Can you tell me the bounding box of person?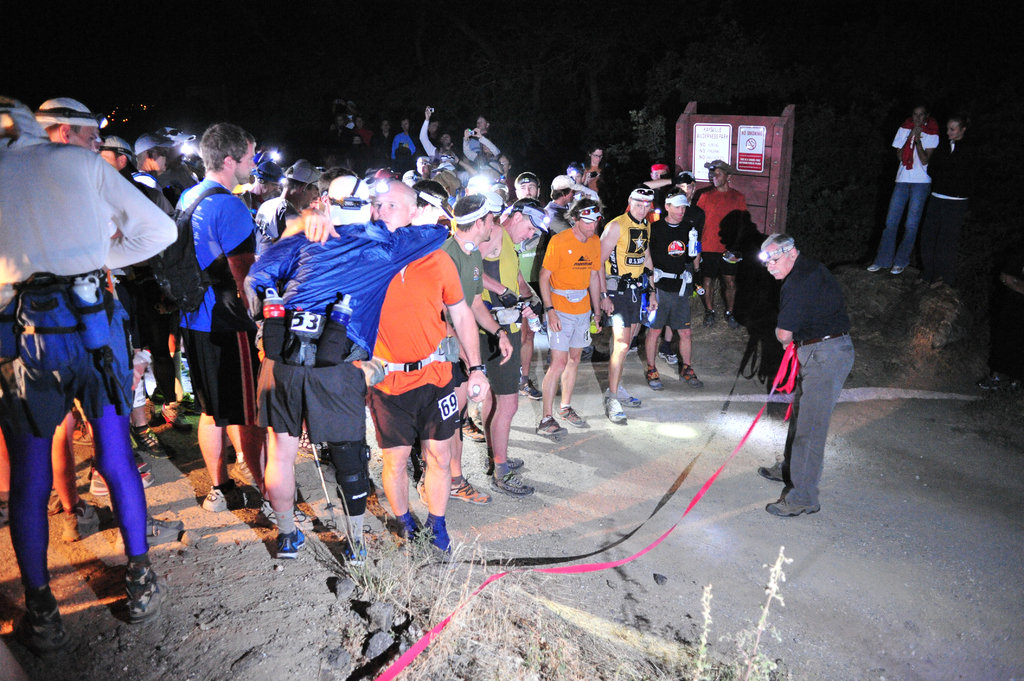
BBox(865, 103, 938, 275).
